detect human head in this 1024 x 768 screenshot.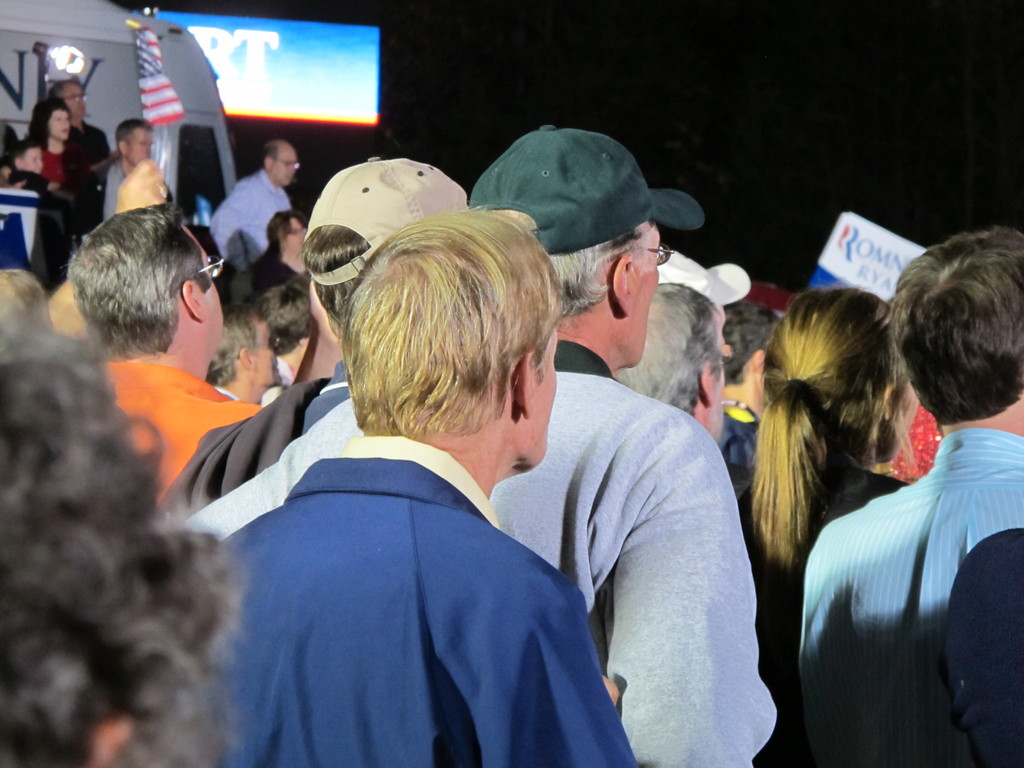
Detection: (892, 228, 1023, 423).
